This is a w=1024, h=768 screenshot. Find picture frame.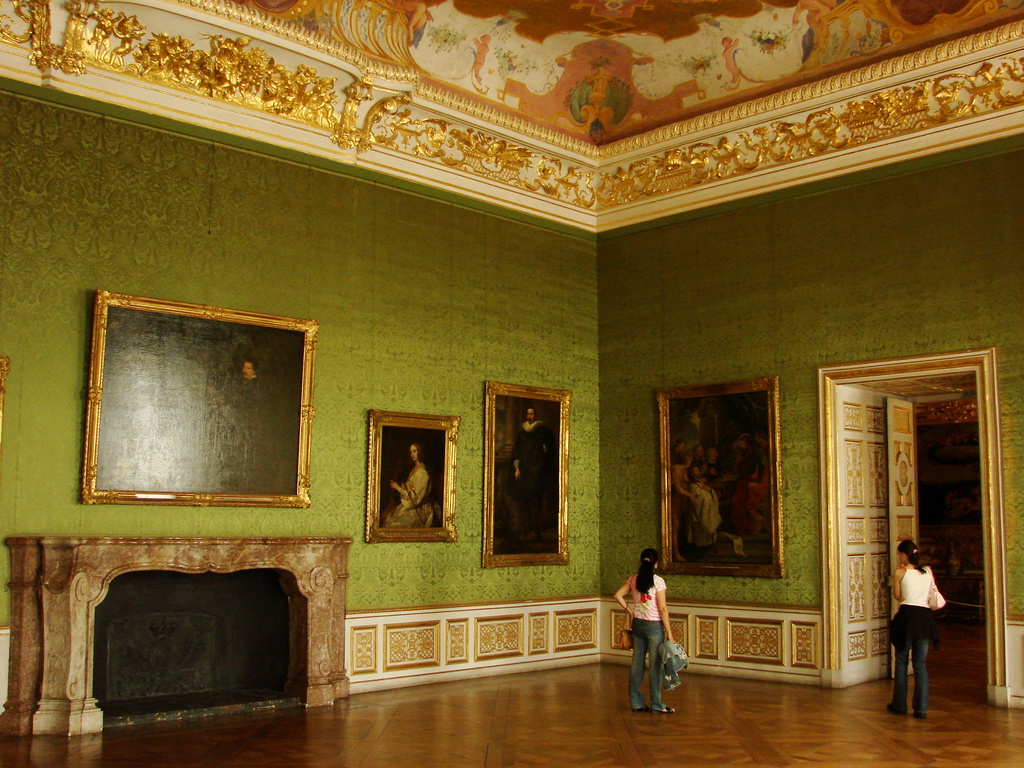
Bounding box: 365/412/461/543.
